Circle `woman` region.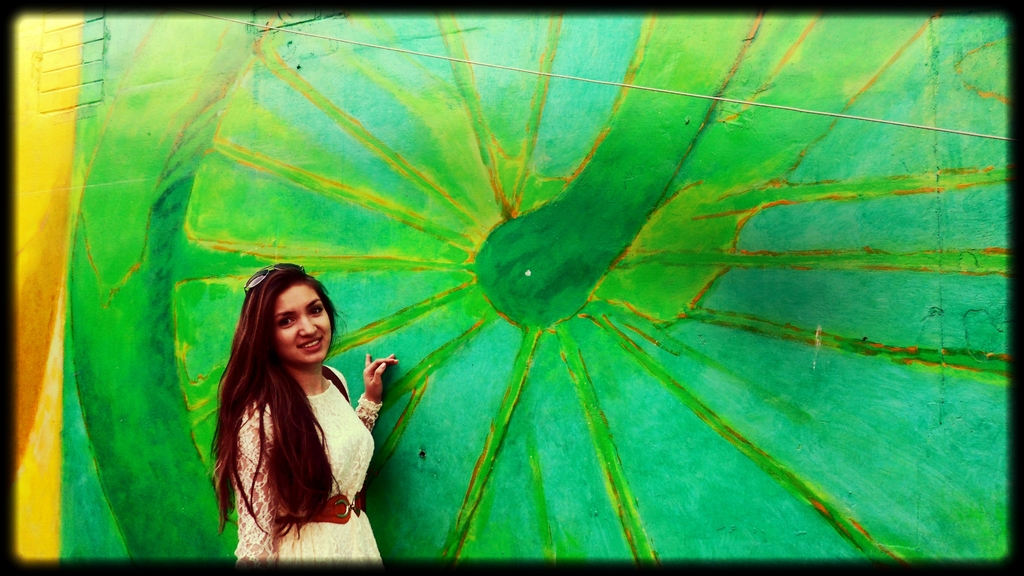
Region: x1=200 y1=243 x2=380 y2=572.
